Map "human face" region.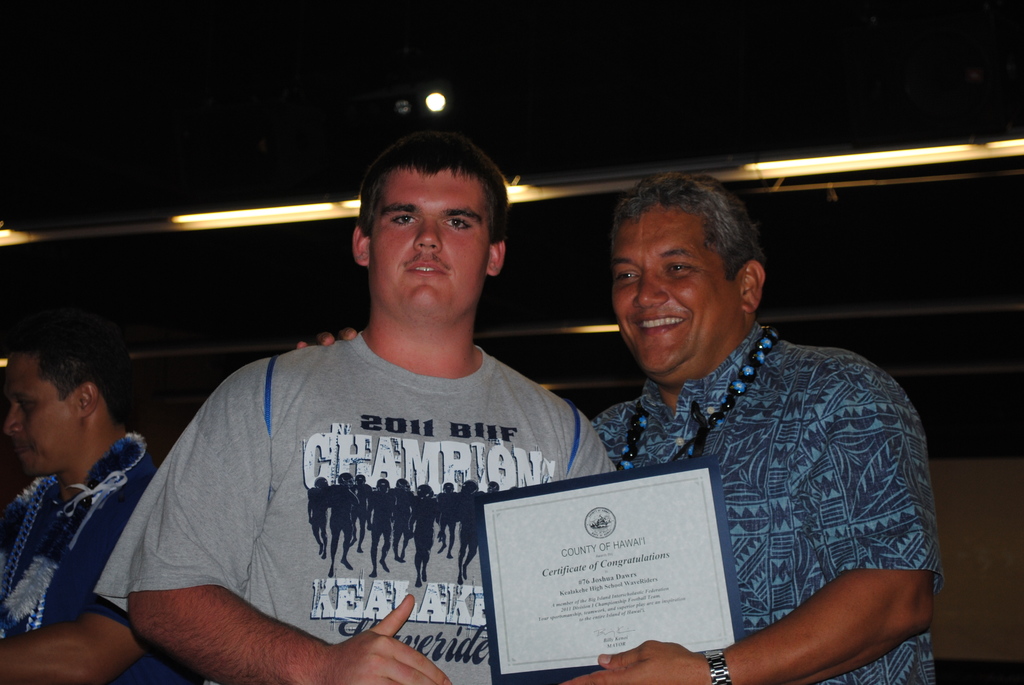
Mapped to bbox=(0, 347, 82, 478).
